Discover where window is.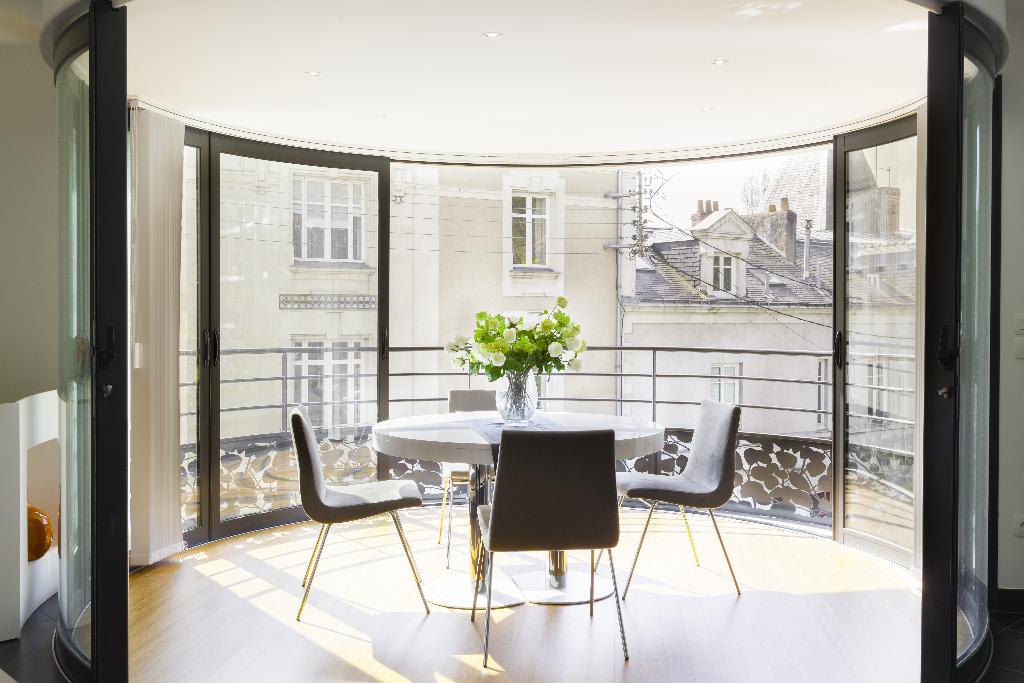
Discovered at select_region(500, 173, 564, 297).
